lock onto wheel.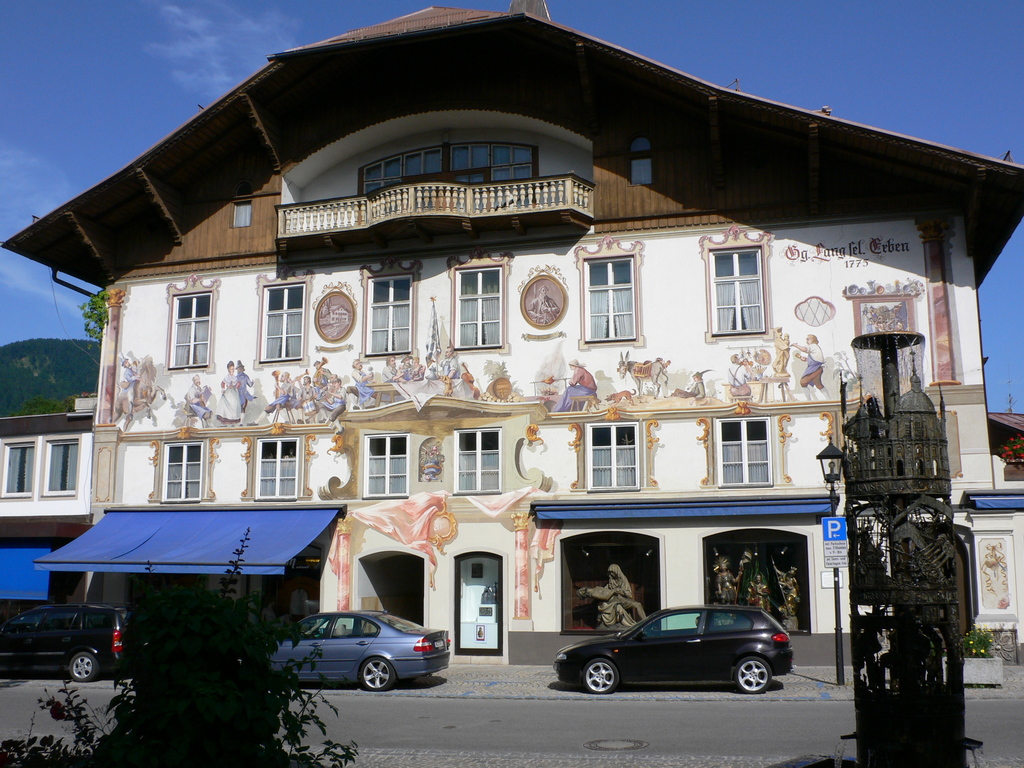
Locked: x1=734, y1=657, x2=774, y2=692.
